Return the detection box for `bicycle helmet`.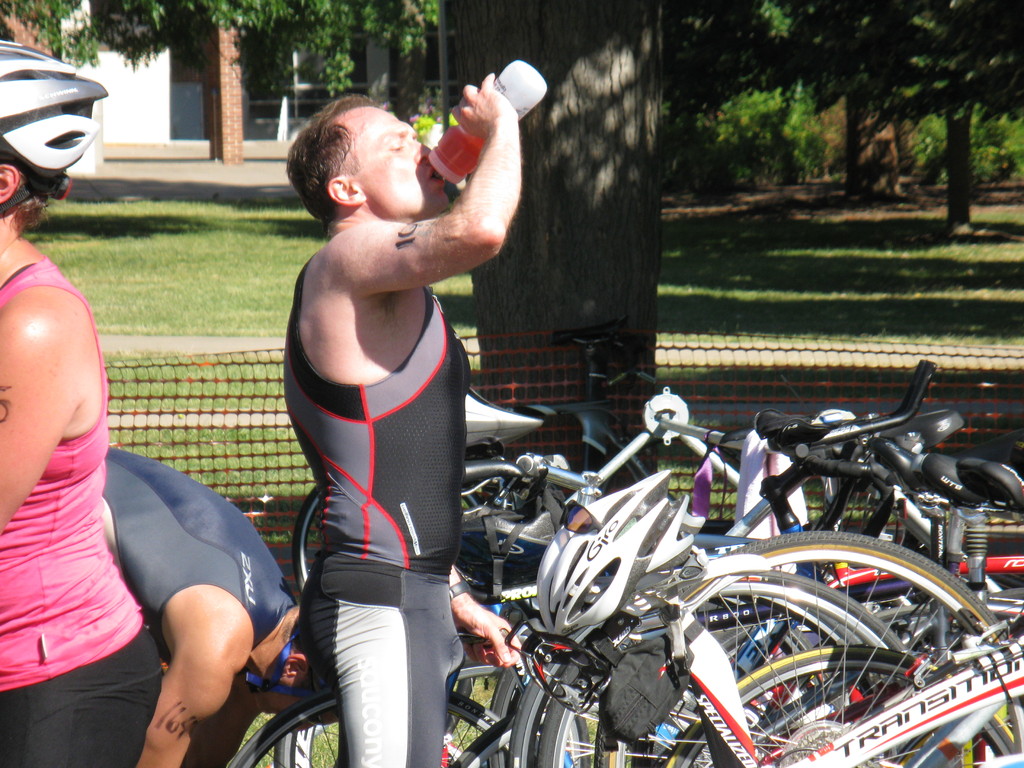
<region>0, 39, 109, 220</region>.
